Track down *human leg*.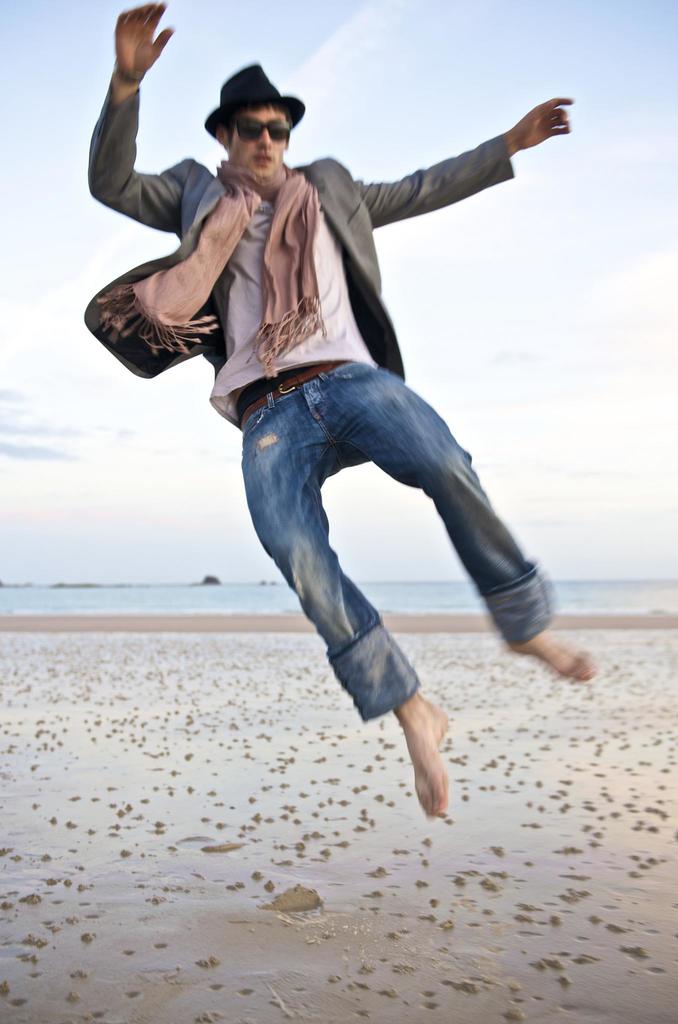
Tracked to <box>243,378,453,823</box>.
